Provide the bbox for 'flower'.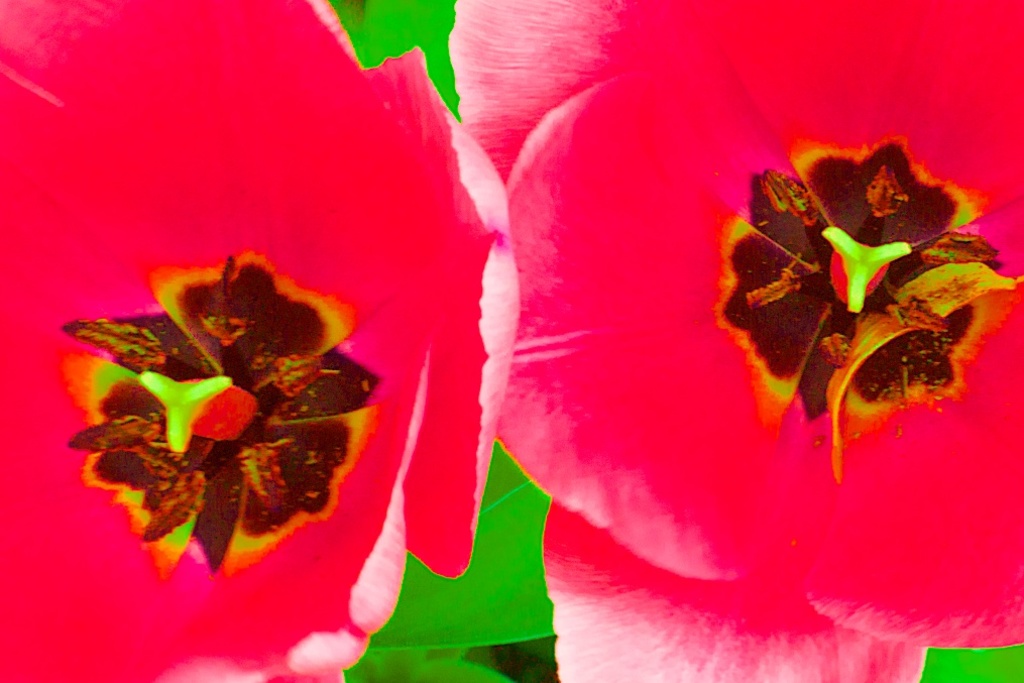
rect(0, 0, 496, 682).
